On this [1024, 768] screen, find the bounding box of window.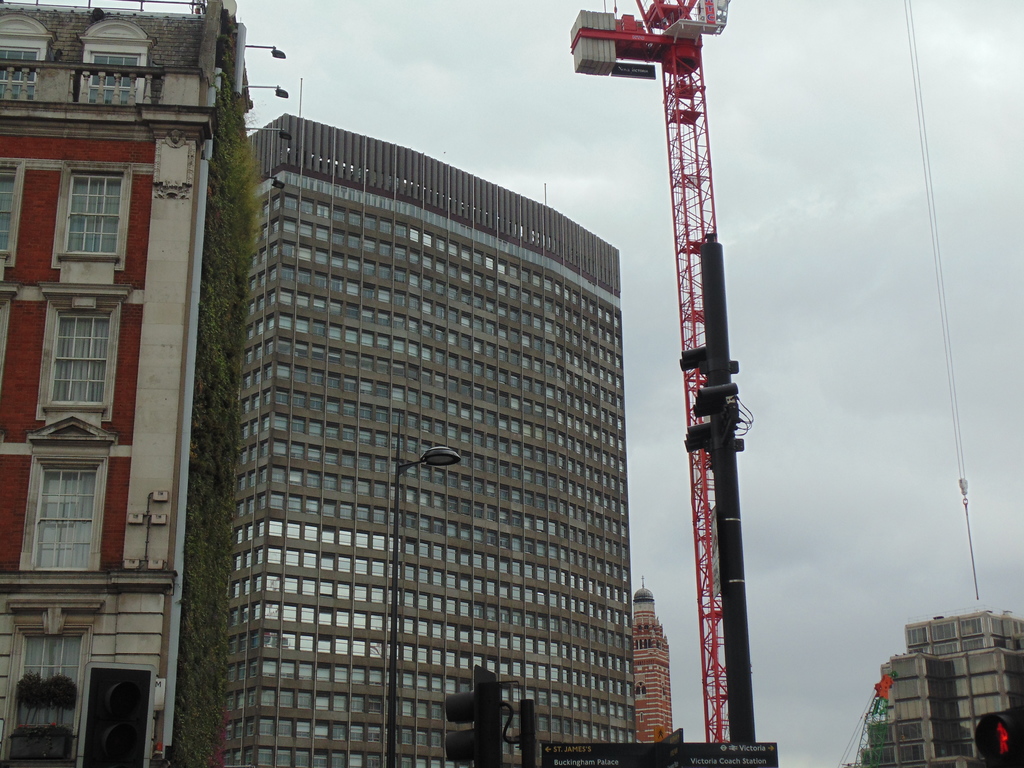
Bounding box: [300, 270, 312, 286].
